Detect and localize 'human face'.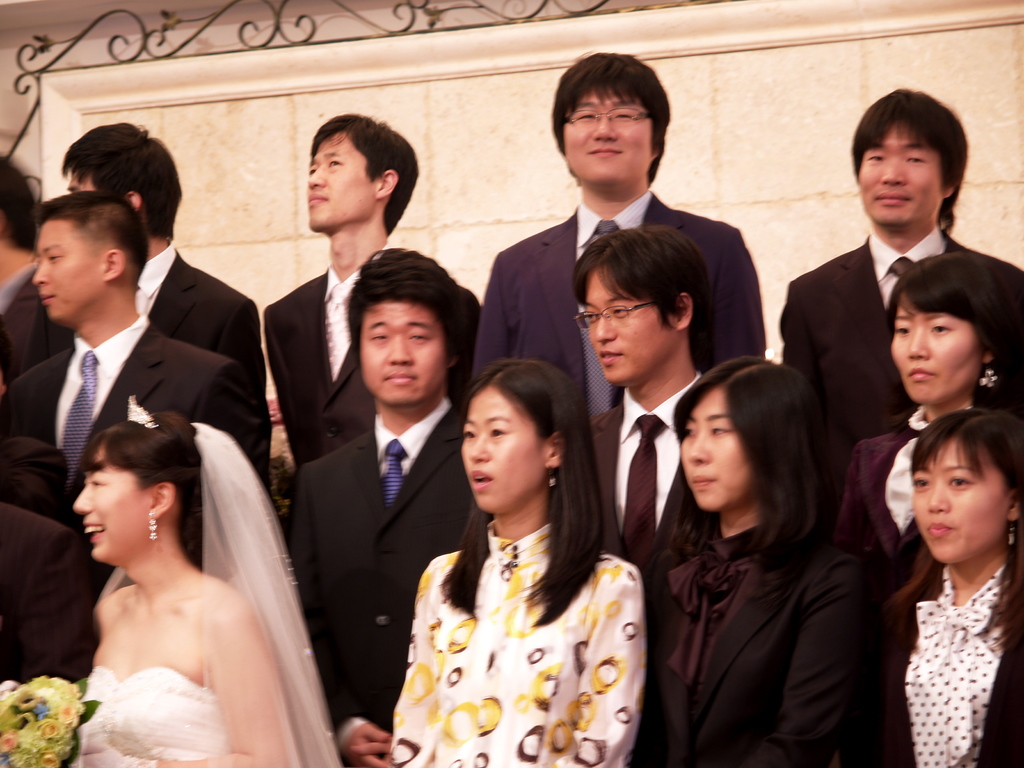
Localized at x1=554 y1=89 x2=653 y2=184.
